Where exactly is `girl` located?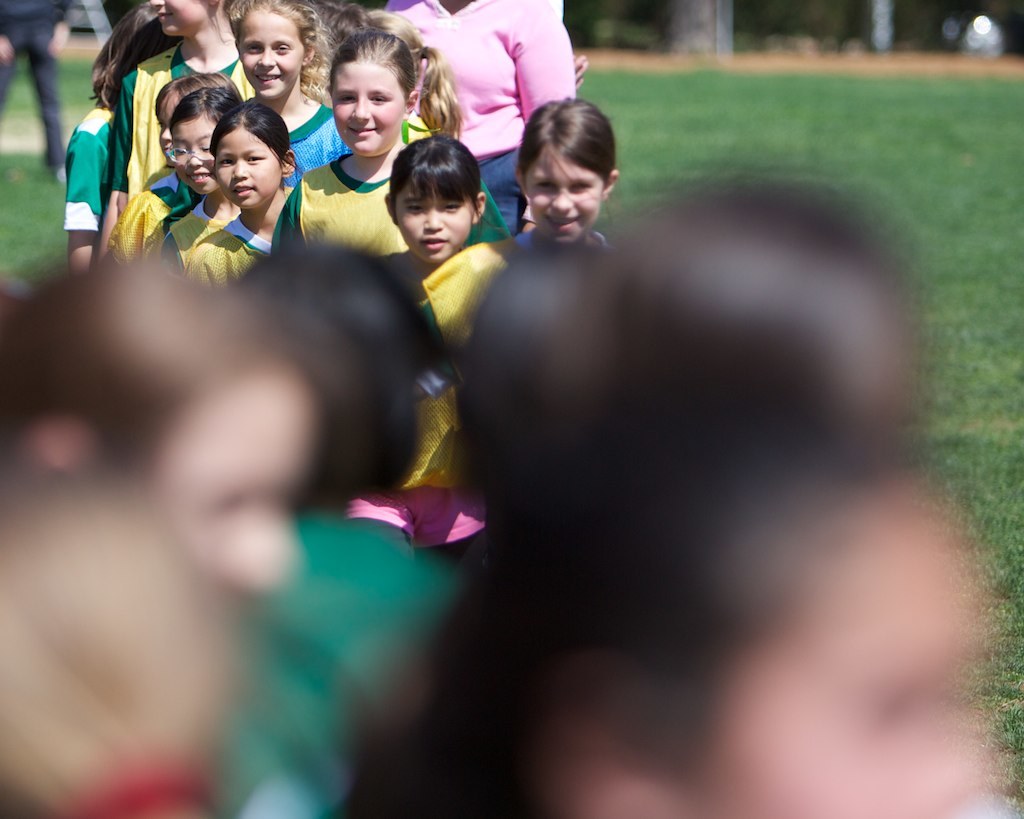
Its bounding box is {"left": 514, "top": 97, "right": 615, "bottom": 250}.
